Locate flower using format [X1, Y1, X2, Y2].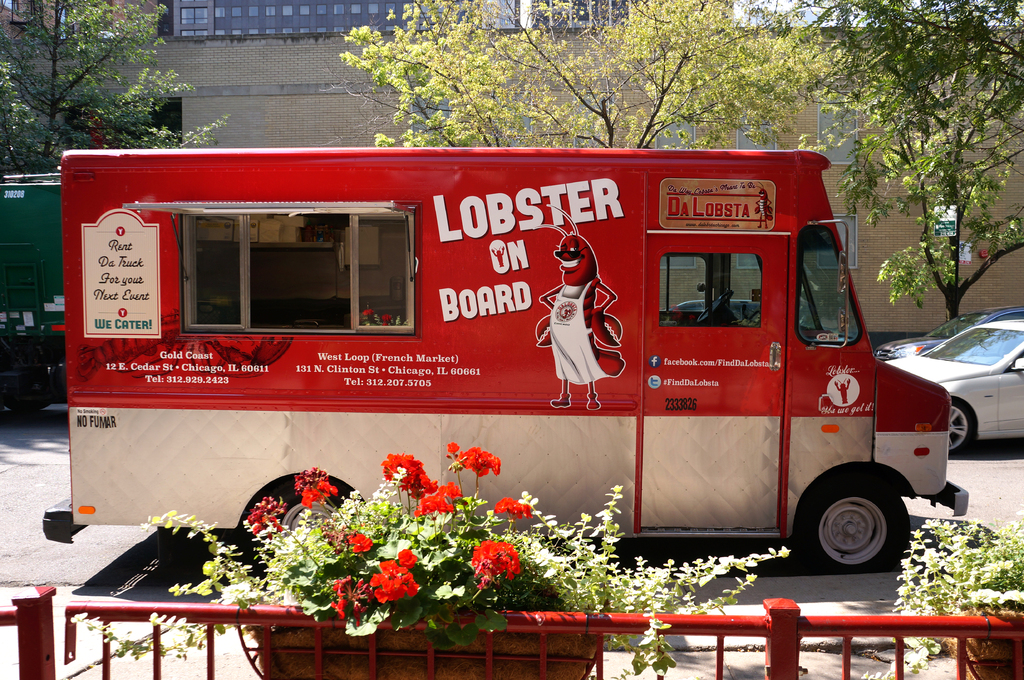
[379, 454, 418, 491].
